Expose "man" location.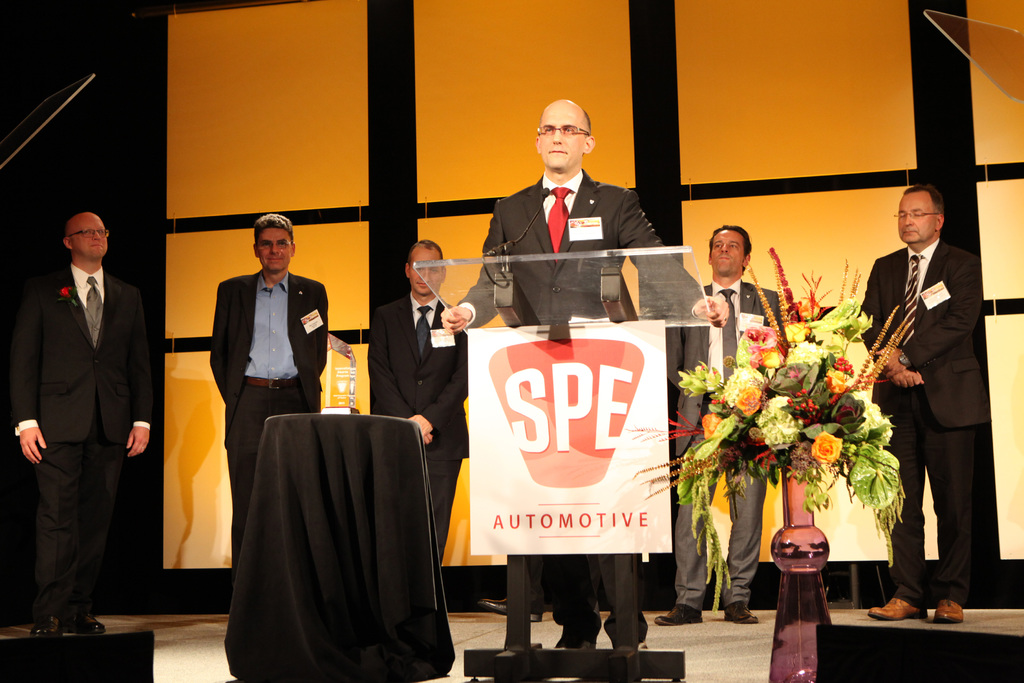
Exposed at 854:184:992:625.
